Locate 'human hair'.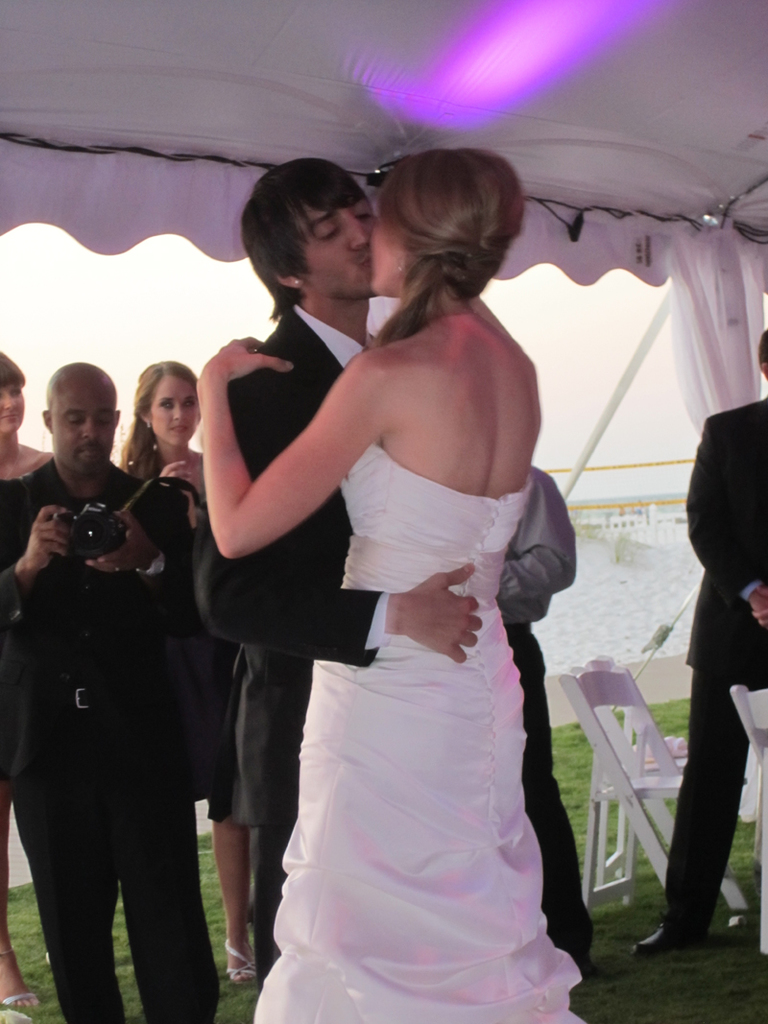
Bounding box: region(120, 357, 200, 483).
